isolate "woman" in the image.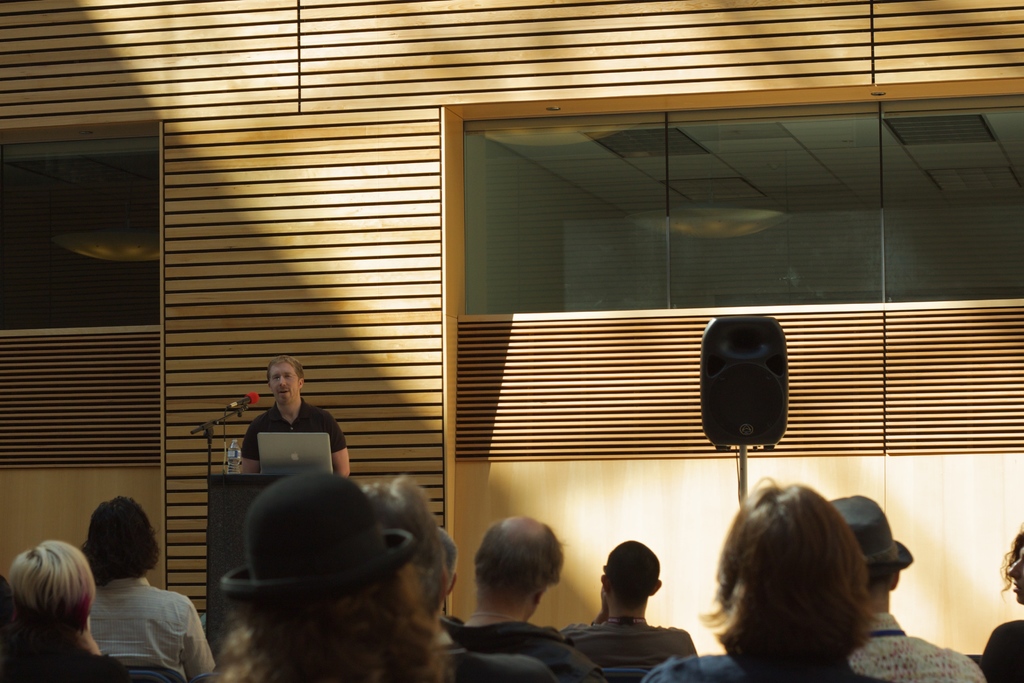
Isolated region: BBox(218, 468, 448, 682).
